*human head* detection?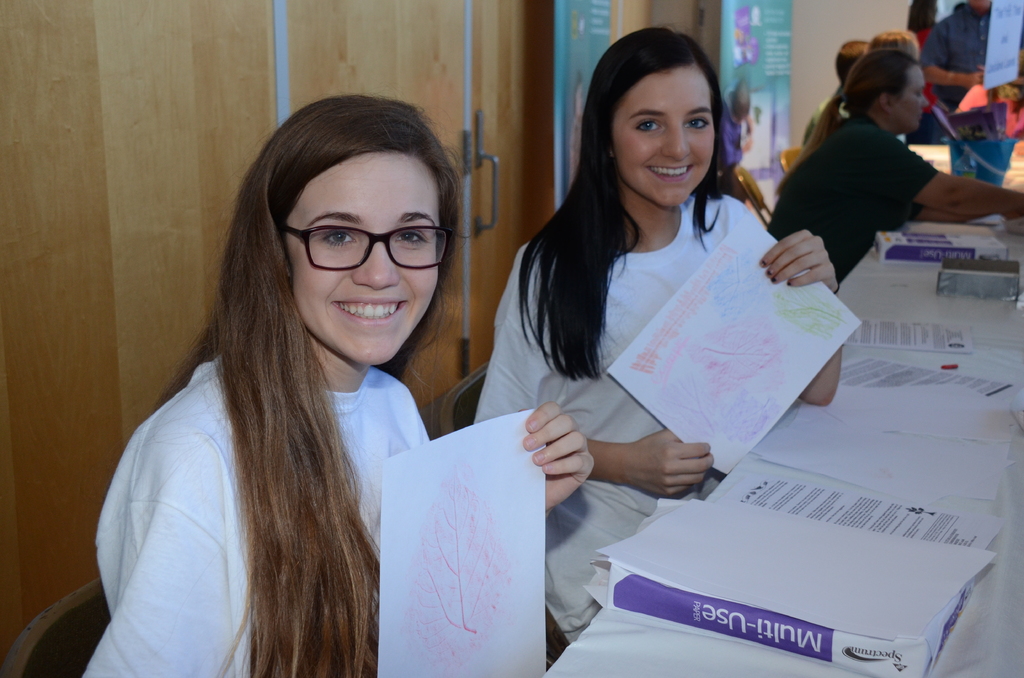
box=[875, 33, 925, 61]
